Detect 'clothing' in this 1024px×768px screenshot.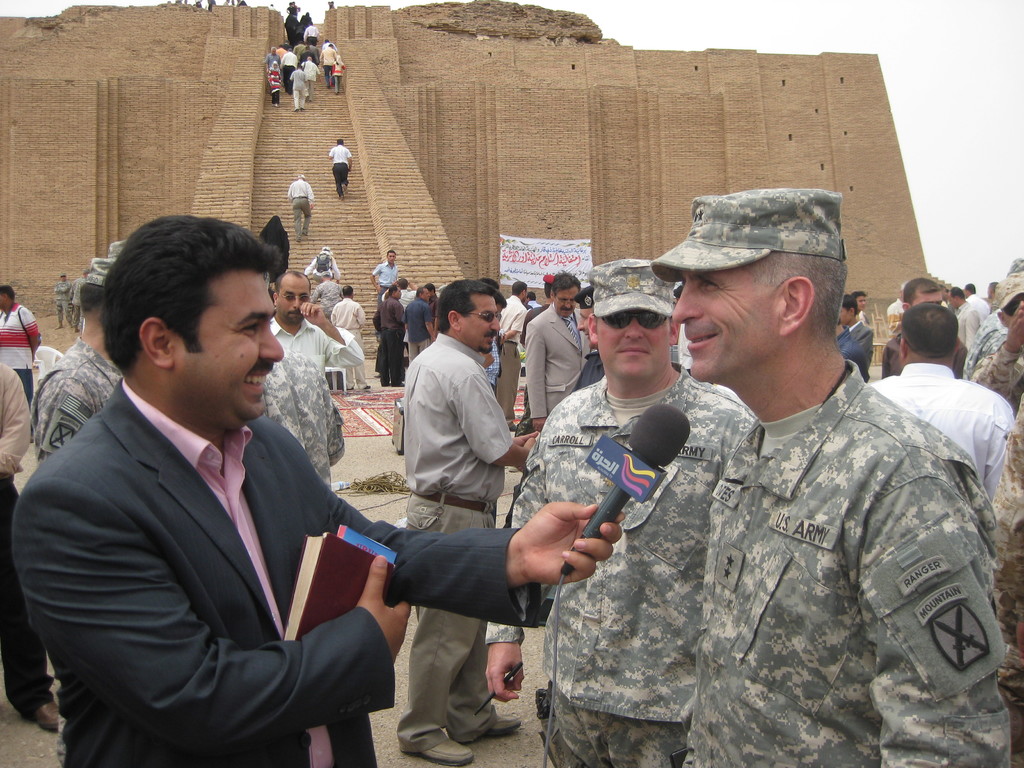
Detection: <box>370,264,399,310</box>.
